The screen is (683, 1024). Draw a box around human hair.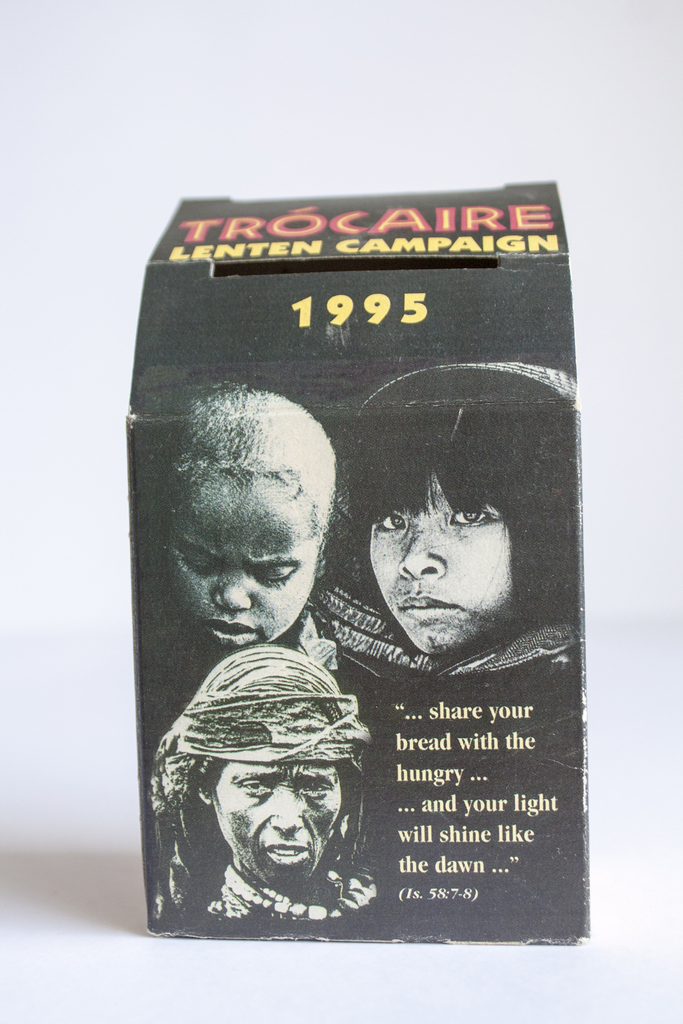
{"left": 152, "top": 382, "right": 338, "bottom": 548}.
